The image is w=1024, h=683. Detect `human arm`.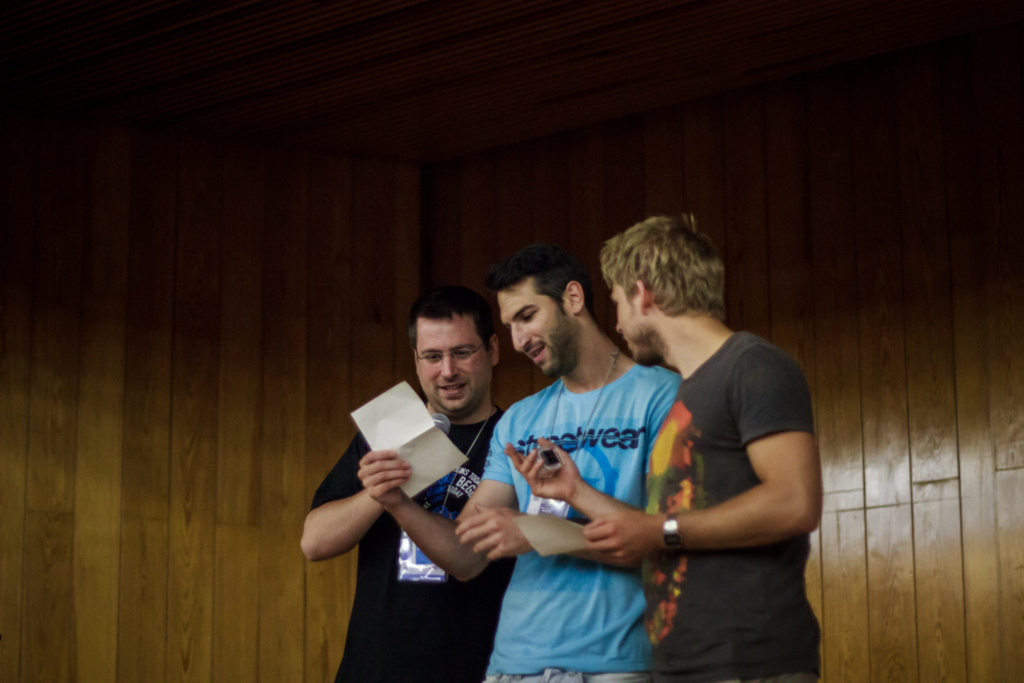
Detection: Rect(455, 498, 642, 571).
